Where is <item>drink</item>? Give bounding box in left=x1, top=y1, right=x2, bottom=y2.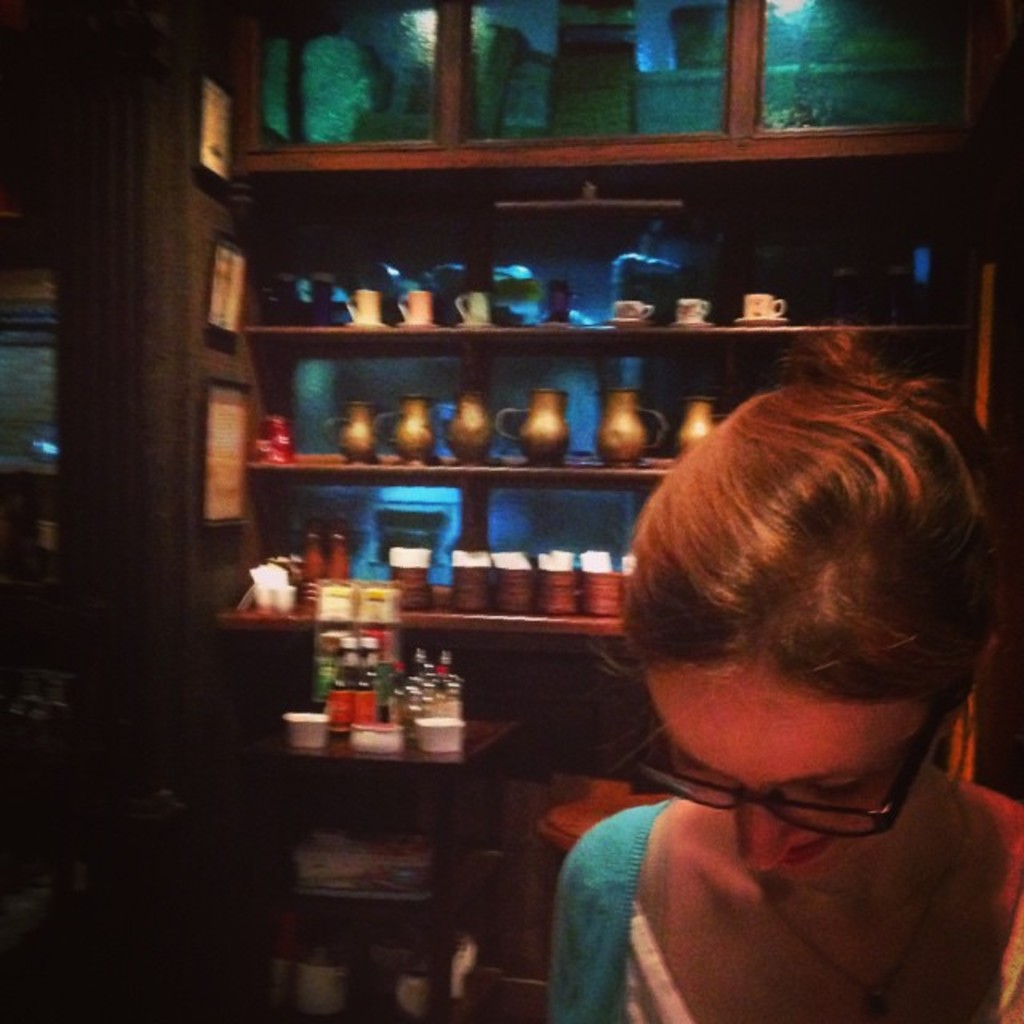
left=354, top=659, right=386, bottom=731.
